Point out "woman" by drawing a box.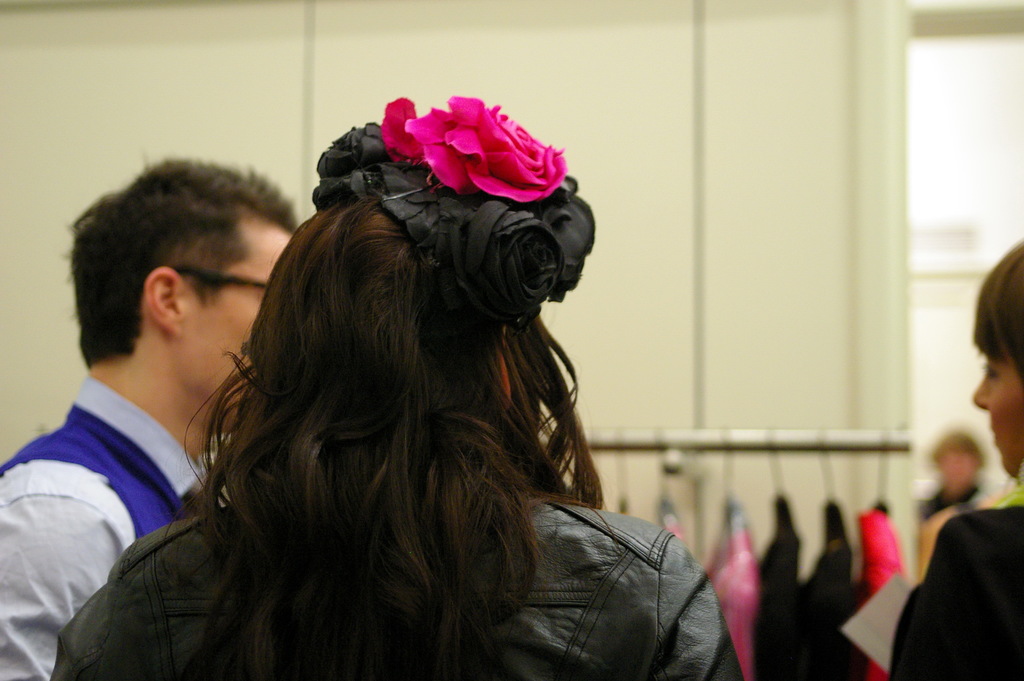
bbox(76, 109, 725, 669).
